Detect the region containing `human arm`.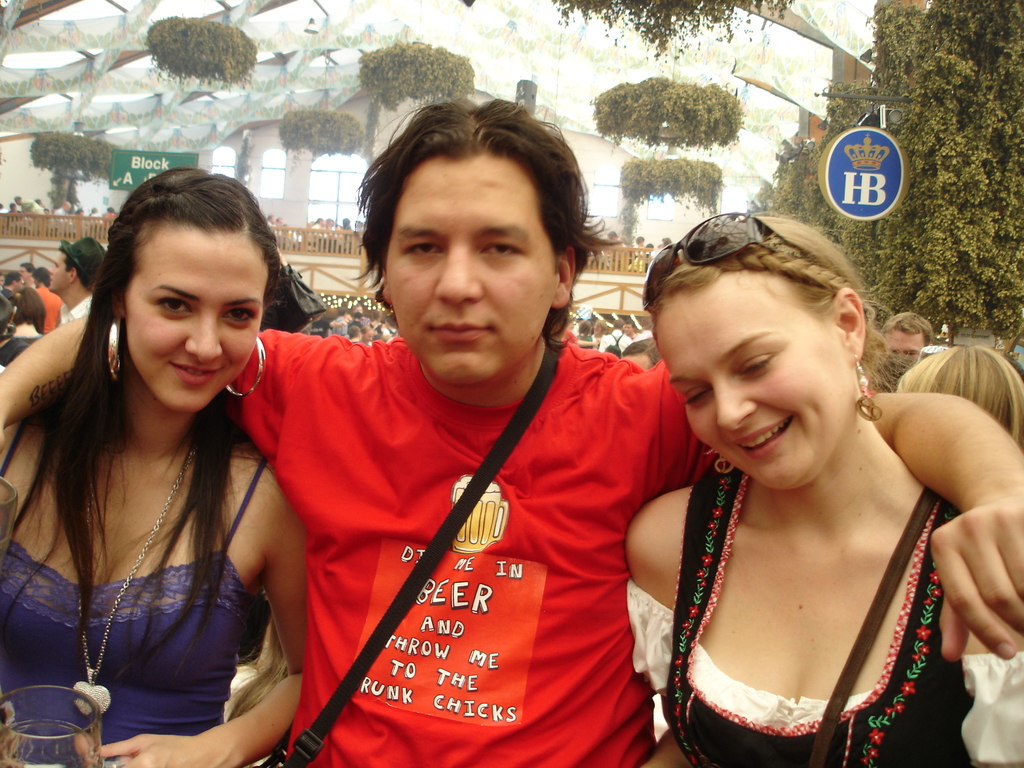
left=621, top=484, right=698, bottom=767.
